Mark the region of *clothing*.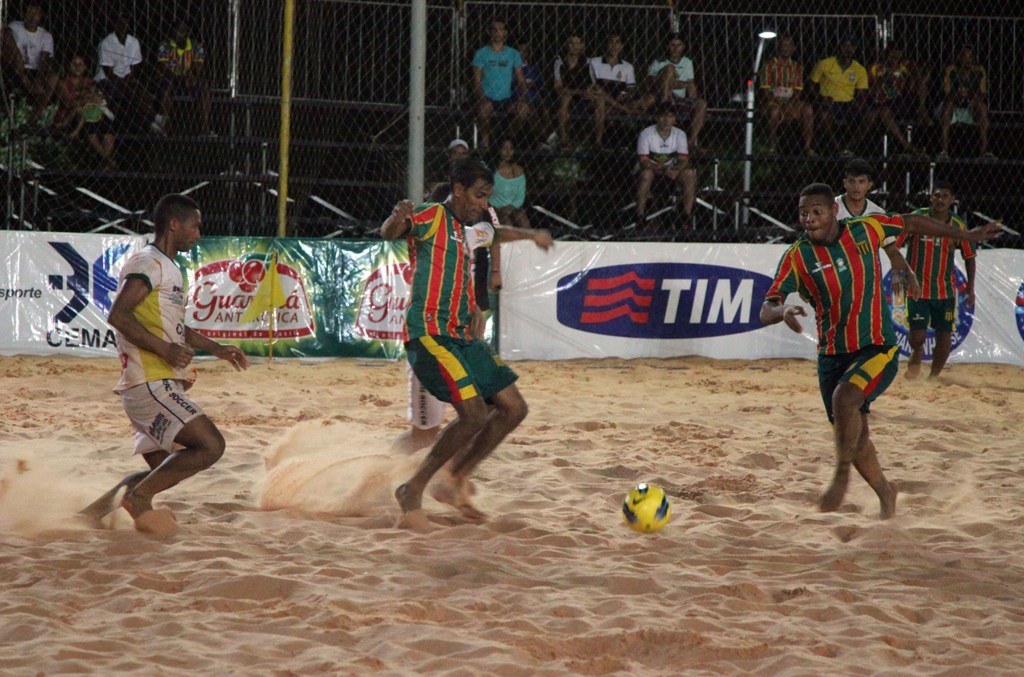
Region: (757, 58, 804, 123).
